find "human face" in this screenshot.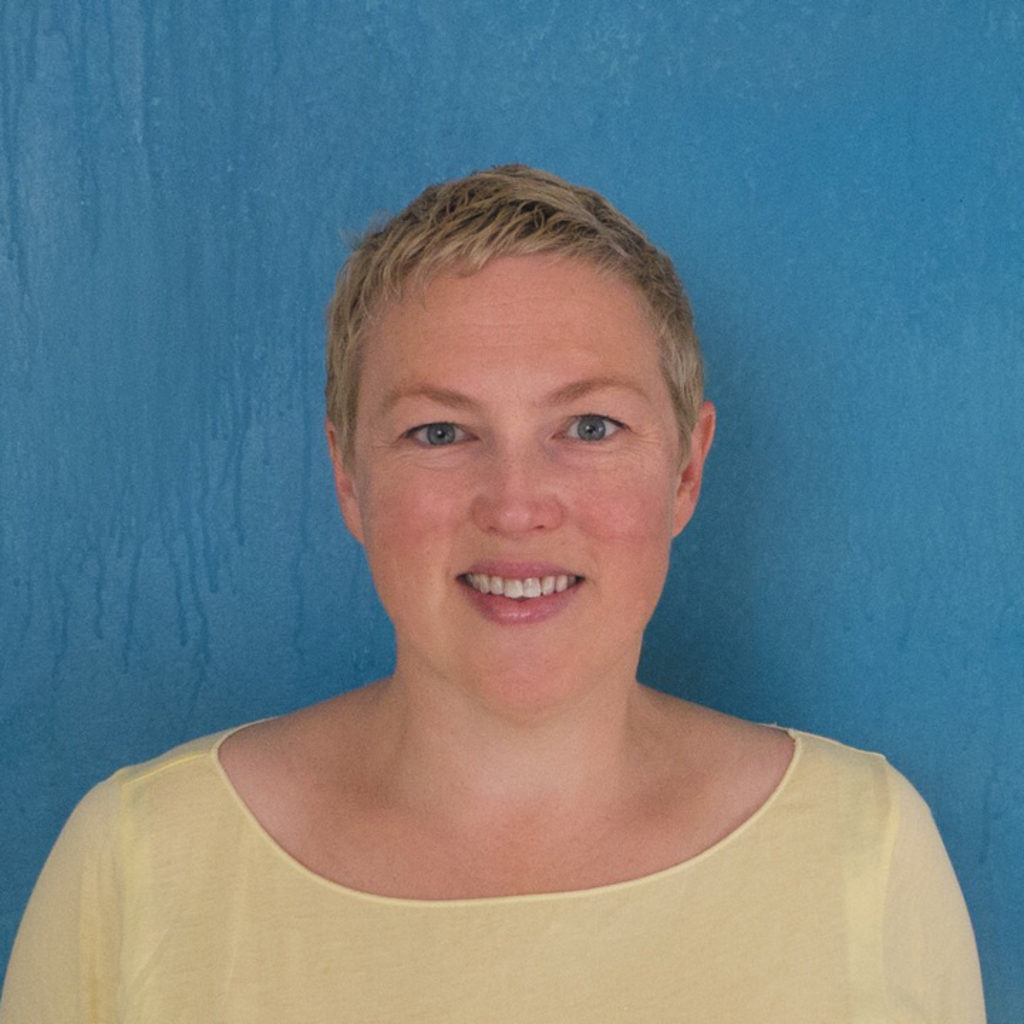
The bounding box for "human face" is 356,260,683,714.
